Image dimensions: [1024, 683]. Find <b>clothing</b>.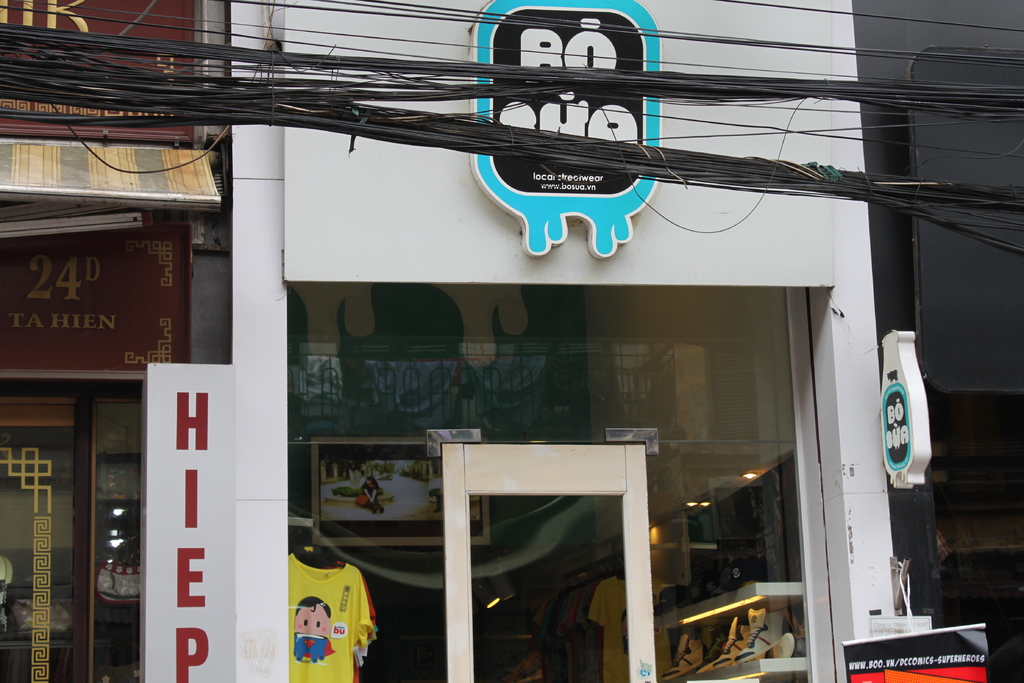
(x1=285, y1=557, x2=371, y2=682).
